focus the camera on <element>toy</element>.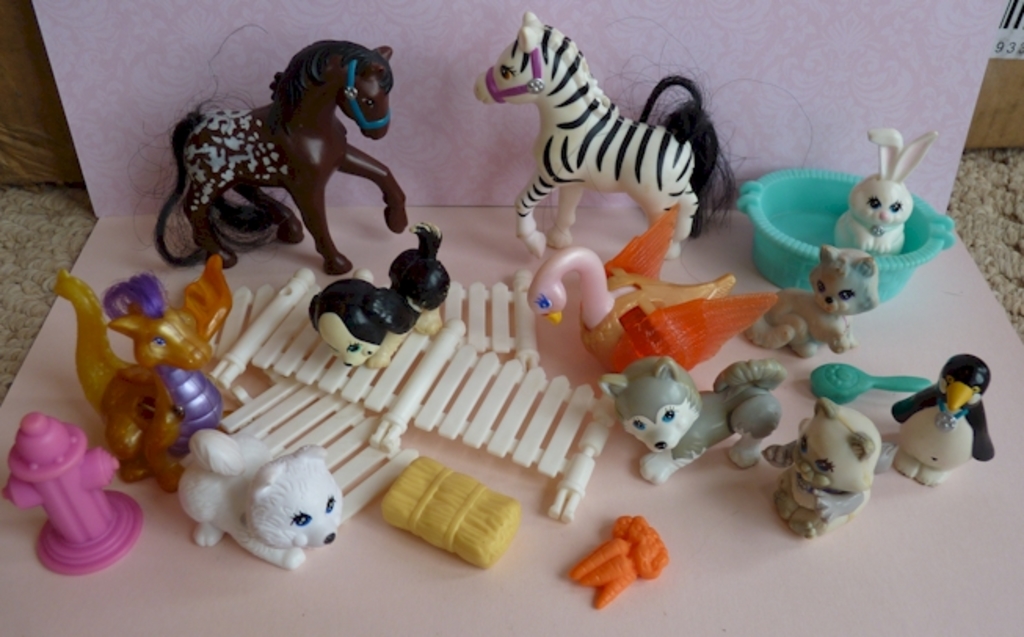
Focus region: bbox=(9, 416, 146, 570).
